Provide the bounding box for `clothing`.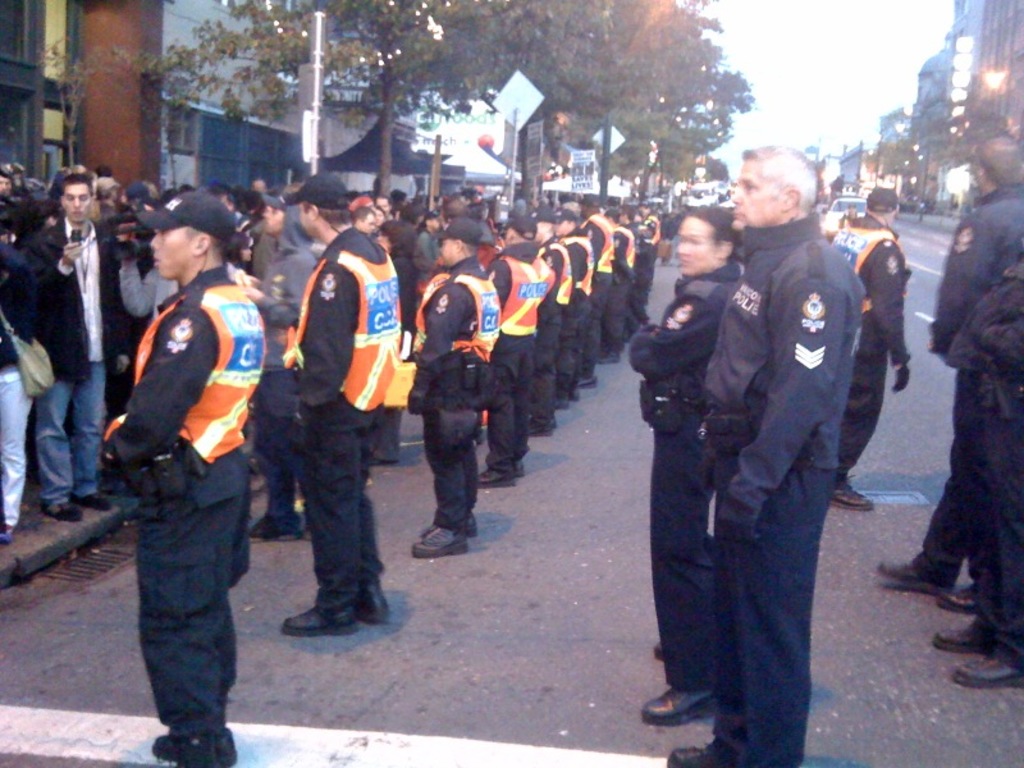
(931, 192, 1023, 584).
